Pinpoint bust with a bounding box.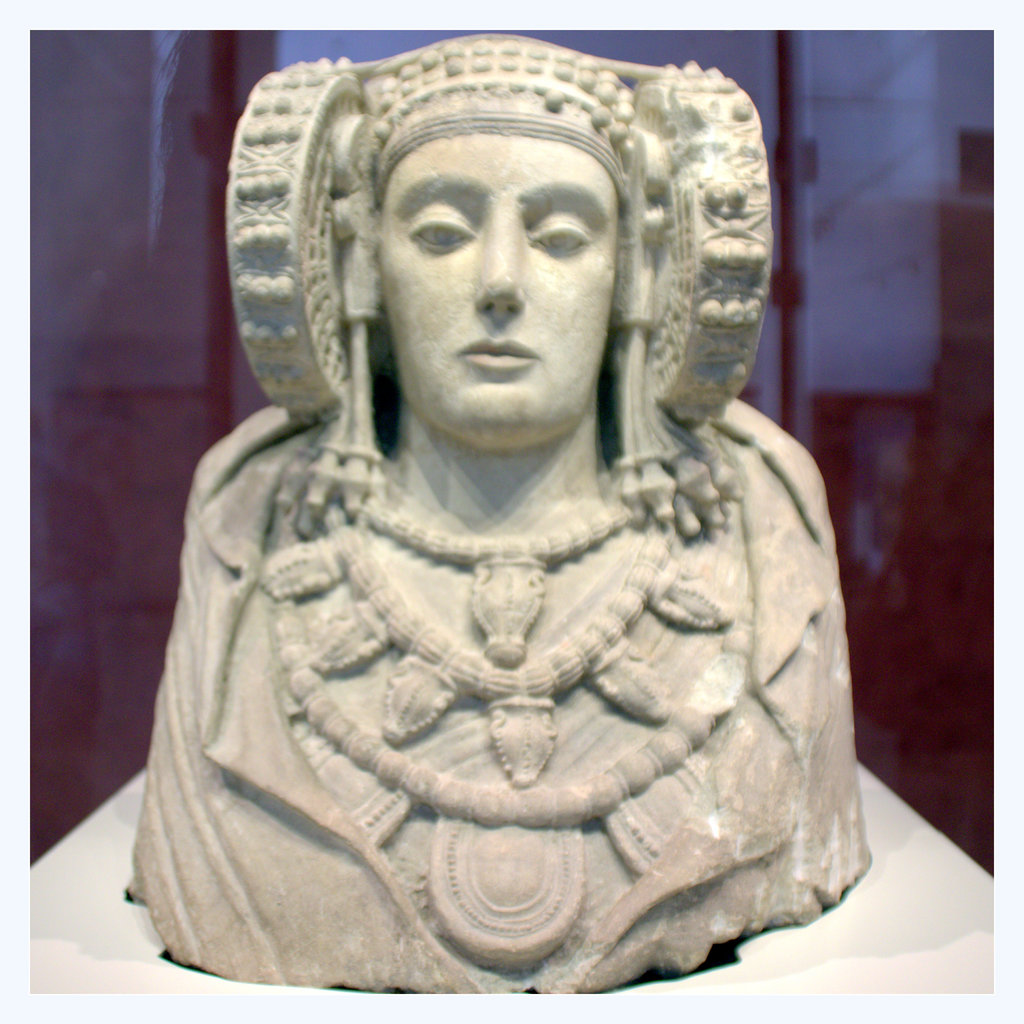
left=129, top=29, right=872, bottom=1002.
